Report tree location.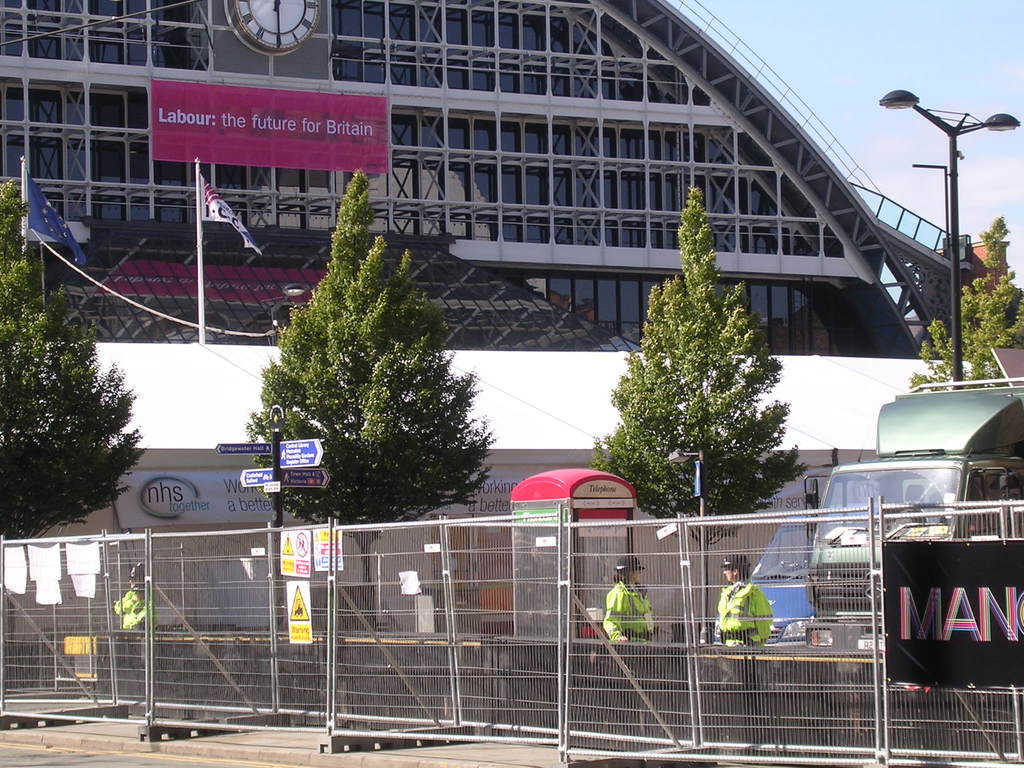
Report: [left=0, top=176, right=149, bottom=550].
